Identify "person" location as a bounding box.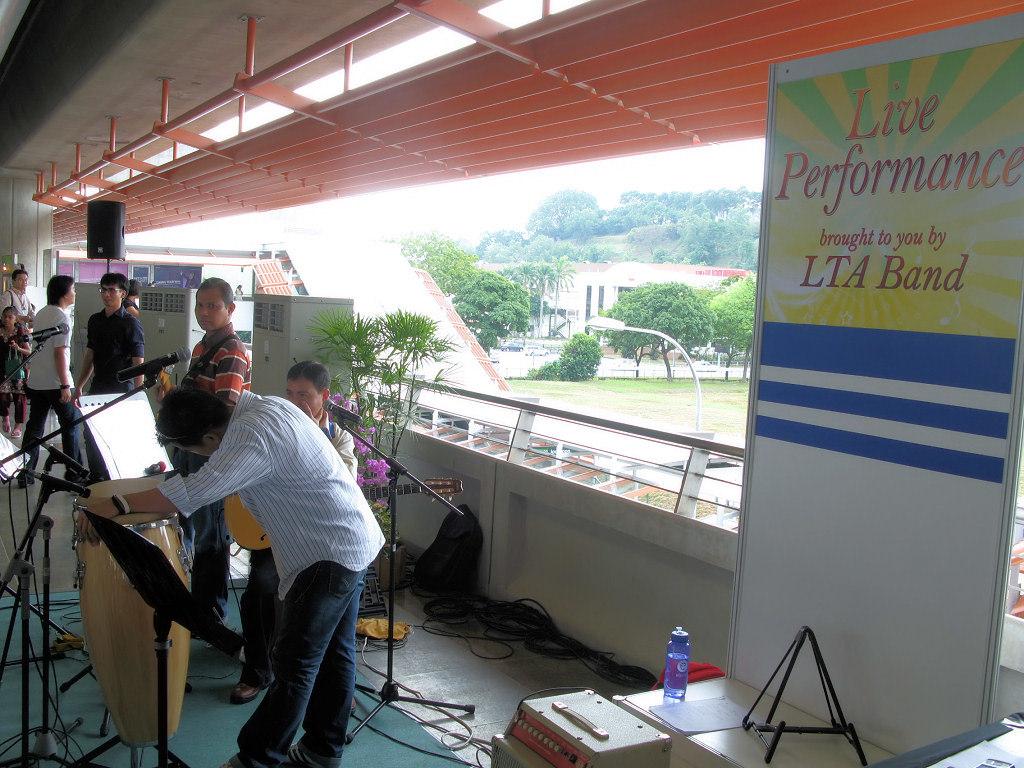
[left=19, top=270, right=75, bottom=486].
